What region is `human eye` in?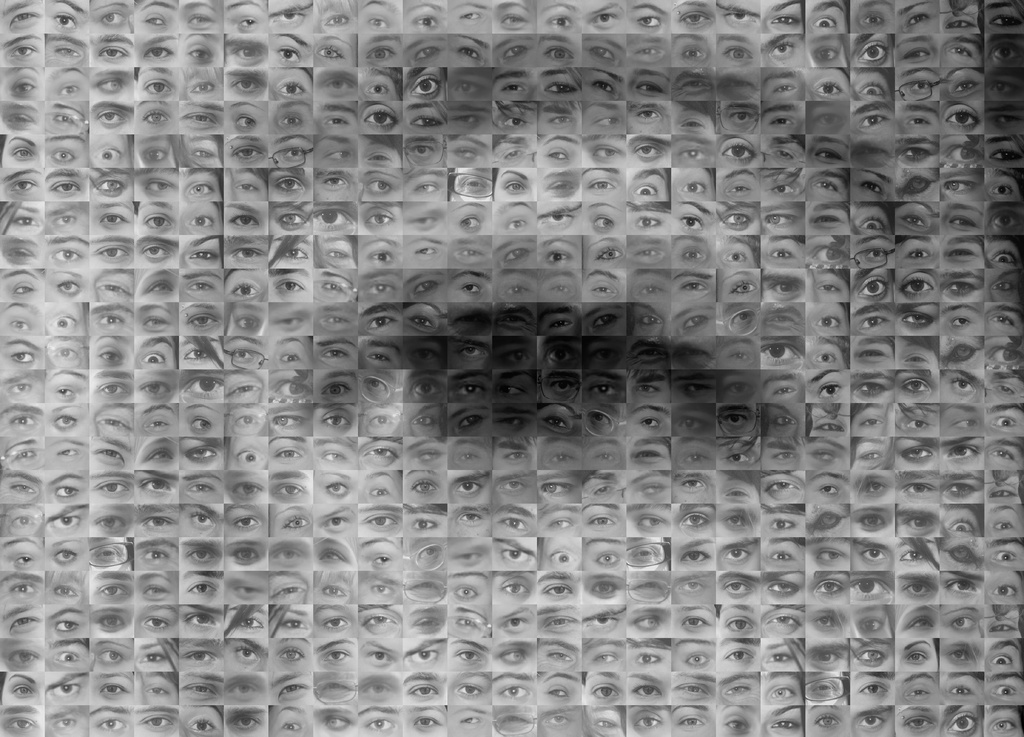
234 547 260 563.
